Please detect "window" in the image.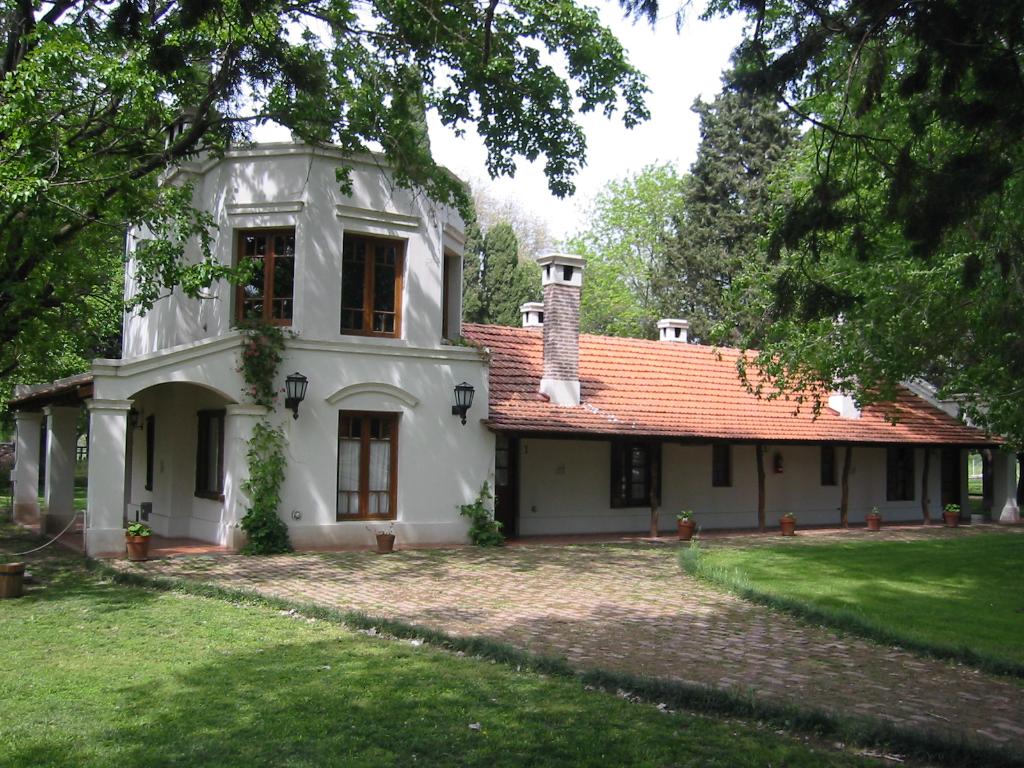
191/404/223/497.
